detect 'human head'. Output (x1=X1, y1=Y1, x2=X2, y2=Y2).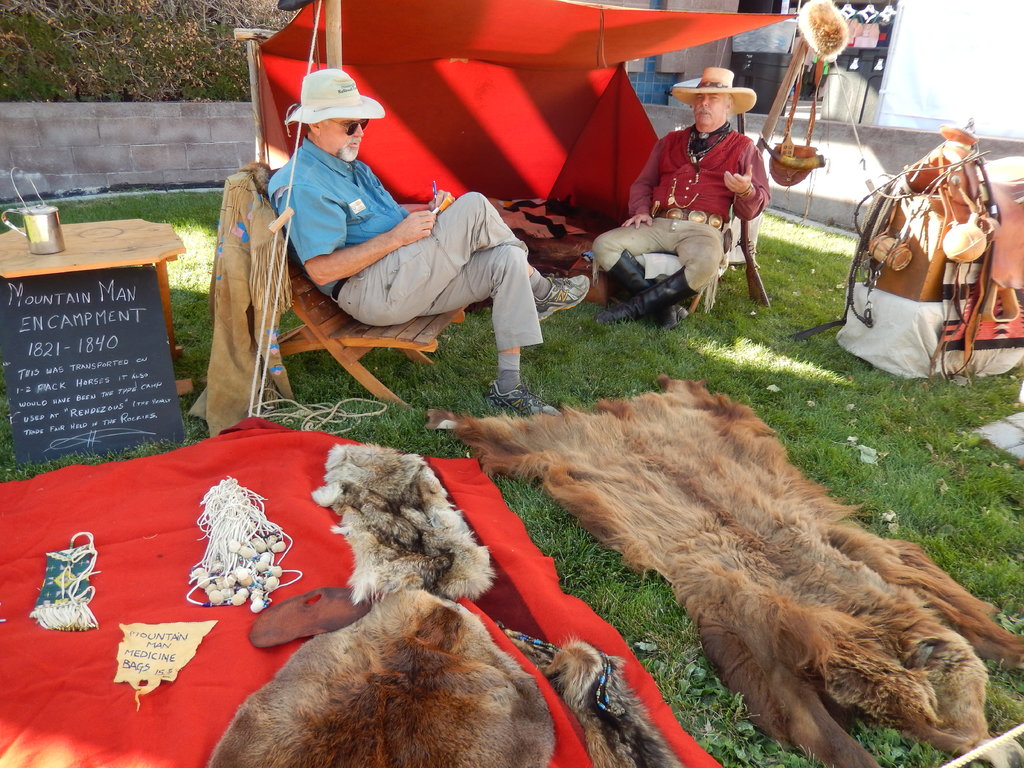
(x1=692, y1=81, x2=730, y2=129).
